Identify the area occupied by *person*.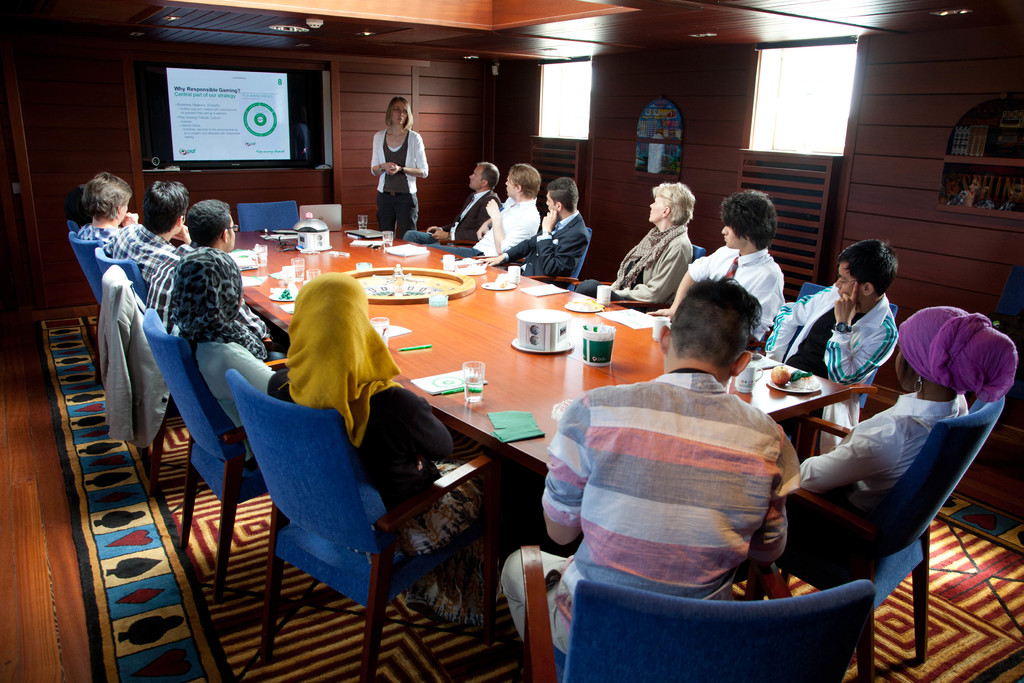
Area: 500, 272, 789, 682.
